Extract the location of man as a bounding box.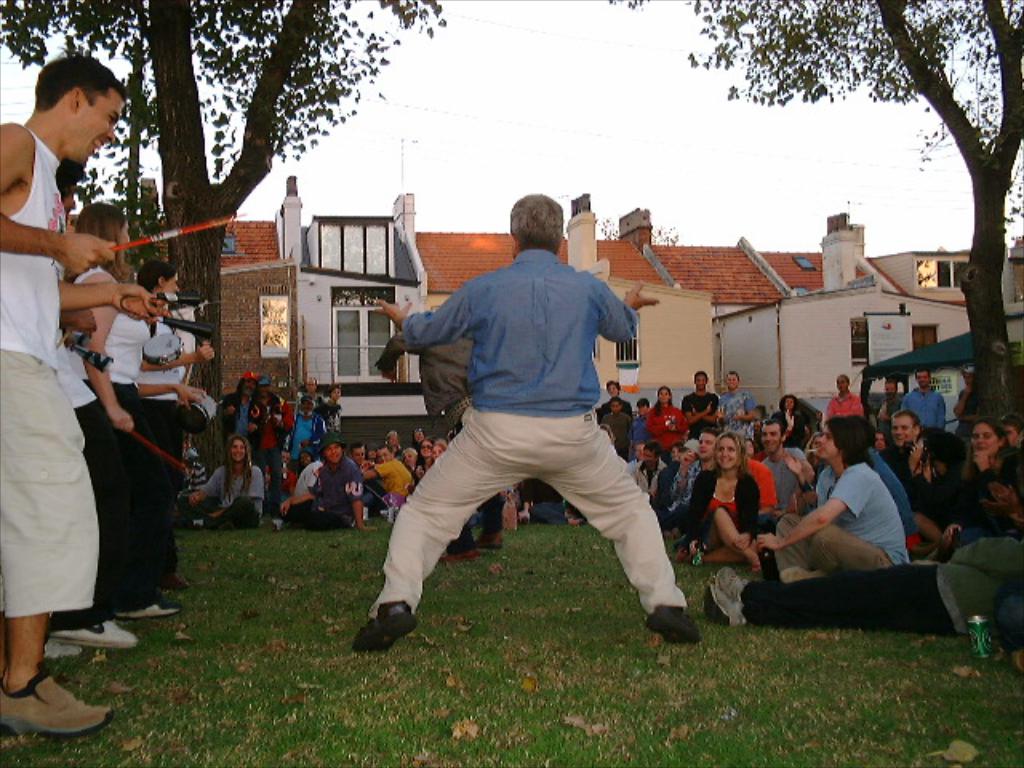
{"x1": 291, "y1": 432, "x2": 374, "y2": 530}.
